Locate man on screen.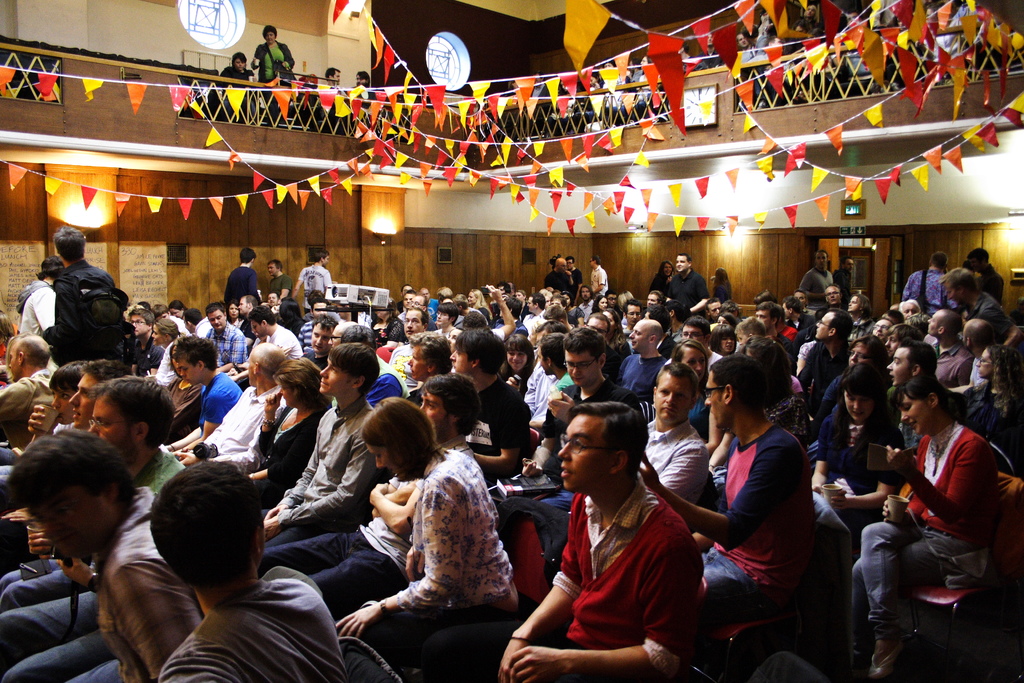
On screen at <bbox>938, 315, 996, 401</bbox>.
